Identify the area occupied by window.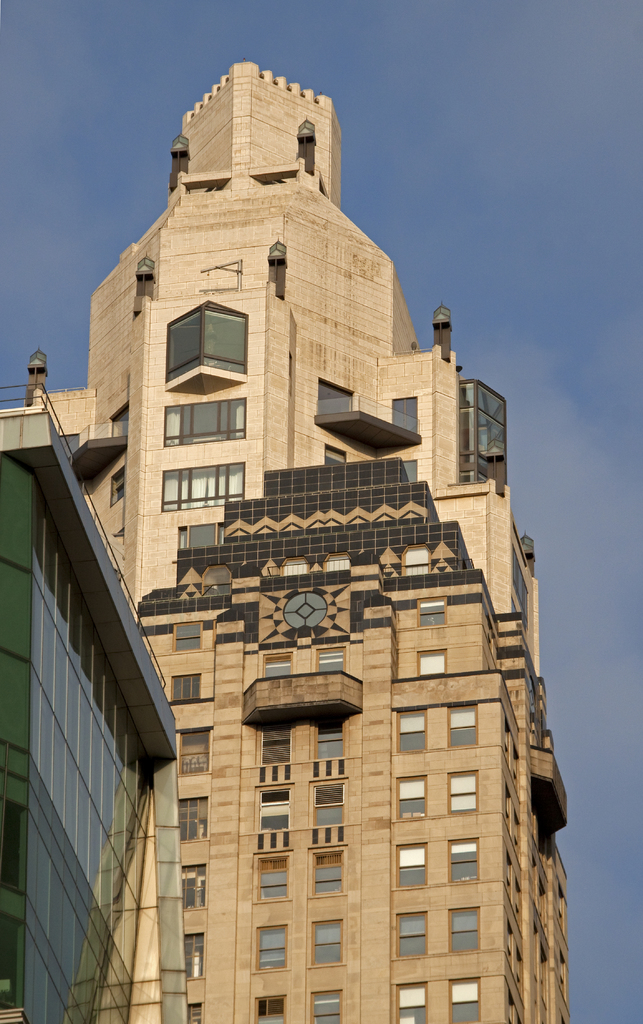
Area: bbox(393, 704, 426, 753).
